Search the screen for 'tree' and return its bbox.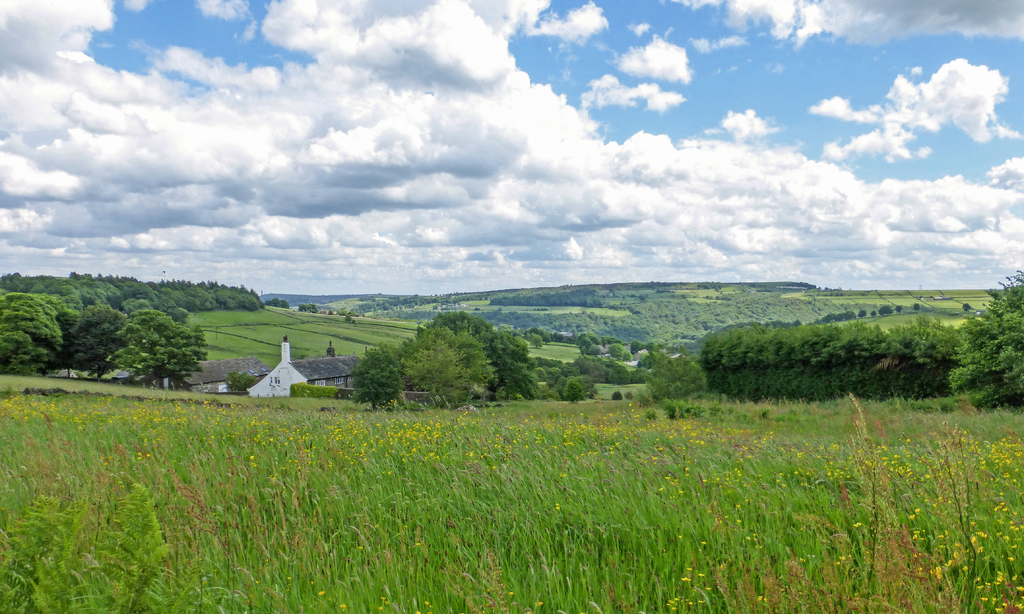
Found: rect(61, 278, 278, 312).
